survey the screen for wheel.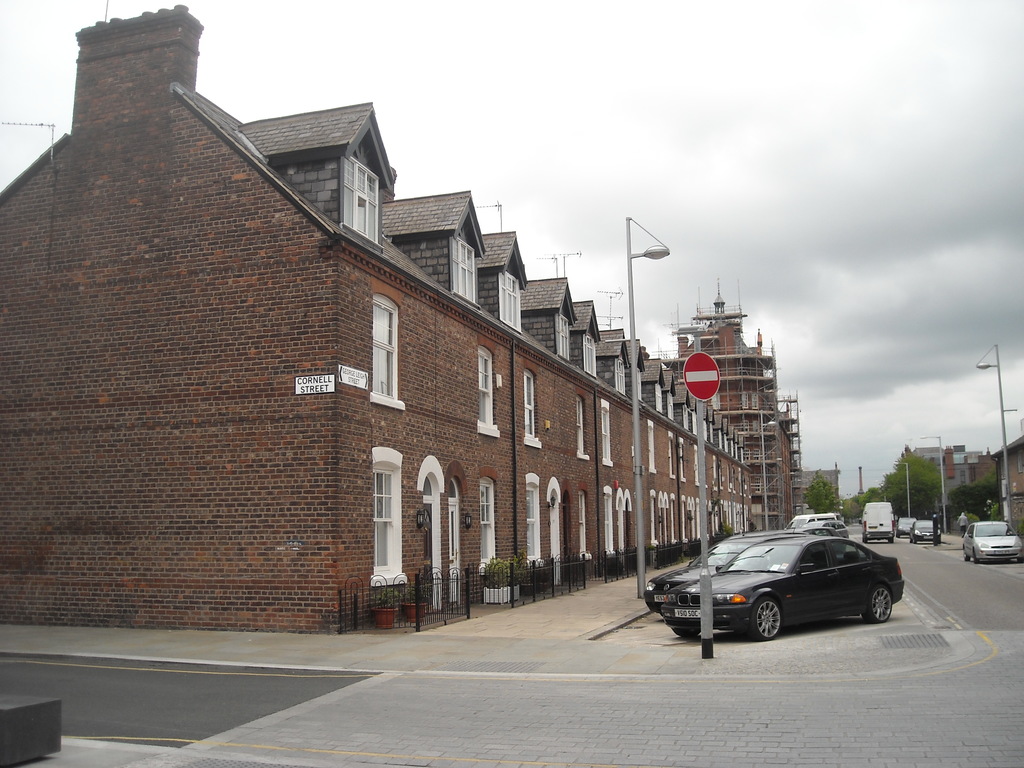
Survey found: (964, 547, 968, 564).
